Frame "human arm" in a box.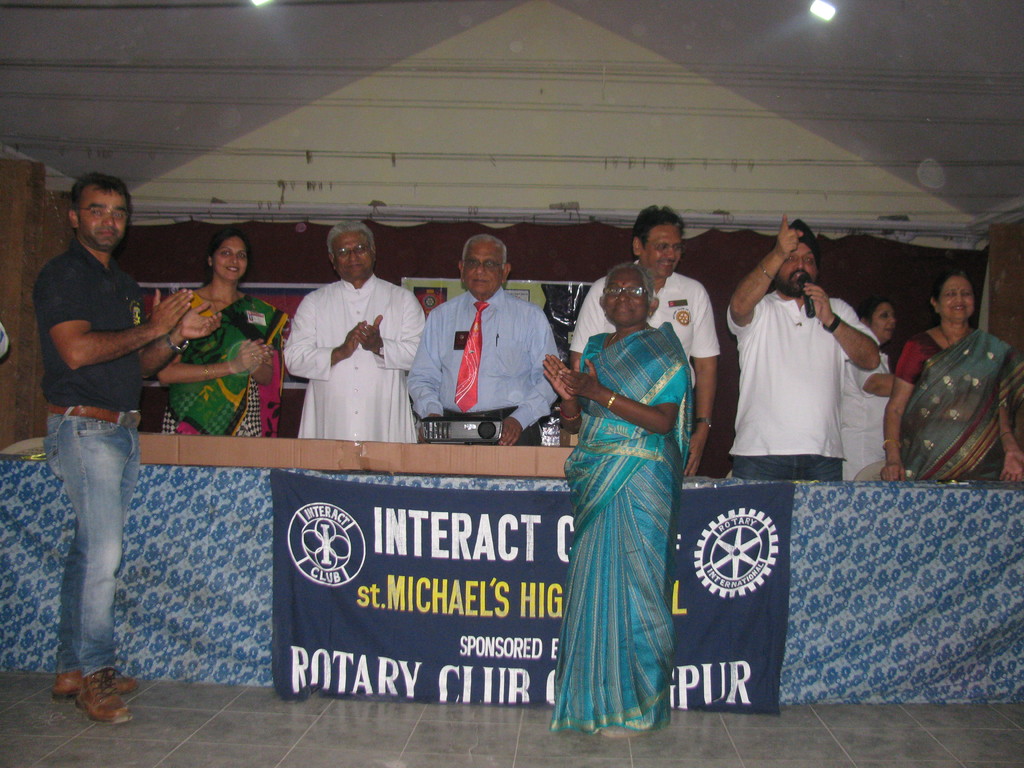
Rect(38, 262, 193, 372).
